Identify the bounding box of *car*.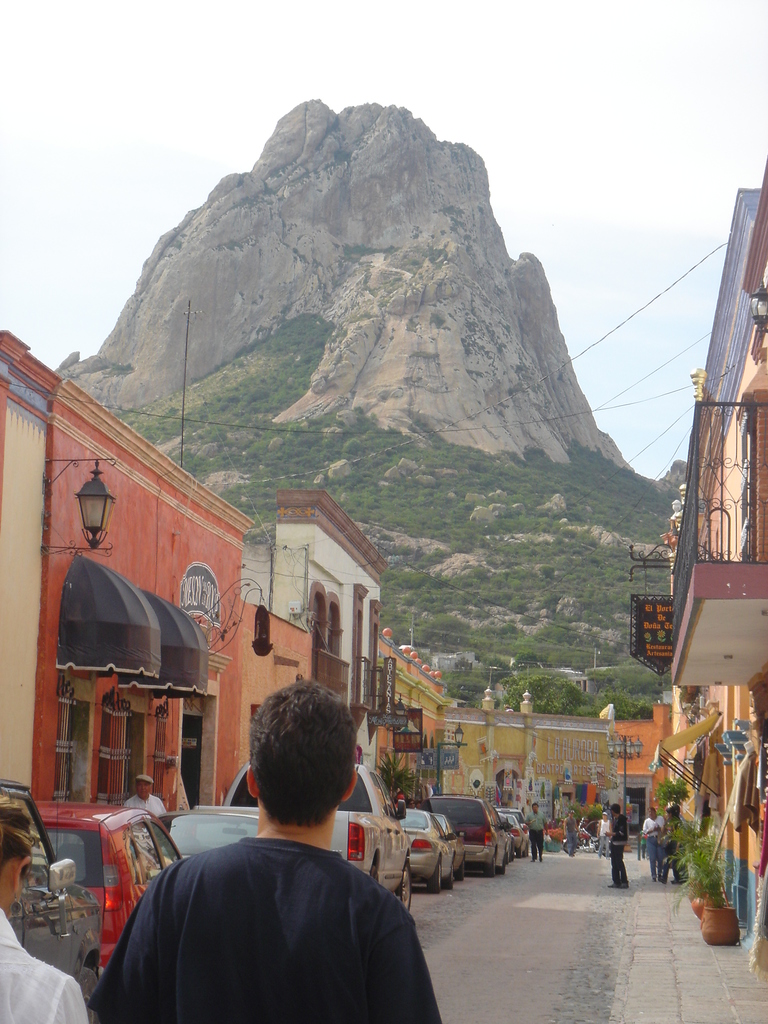
pyautogui.locateOnScreen(0, 770, 98, 1019).
